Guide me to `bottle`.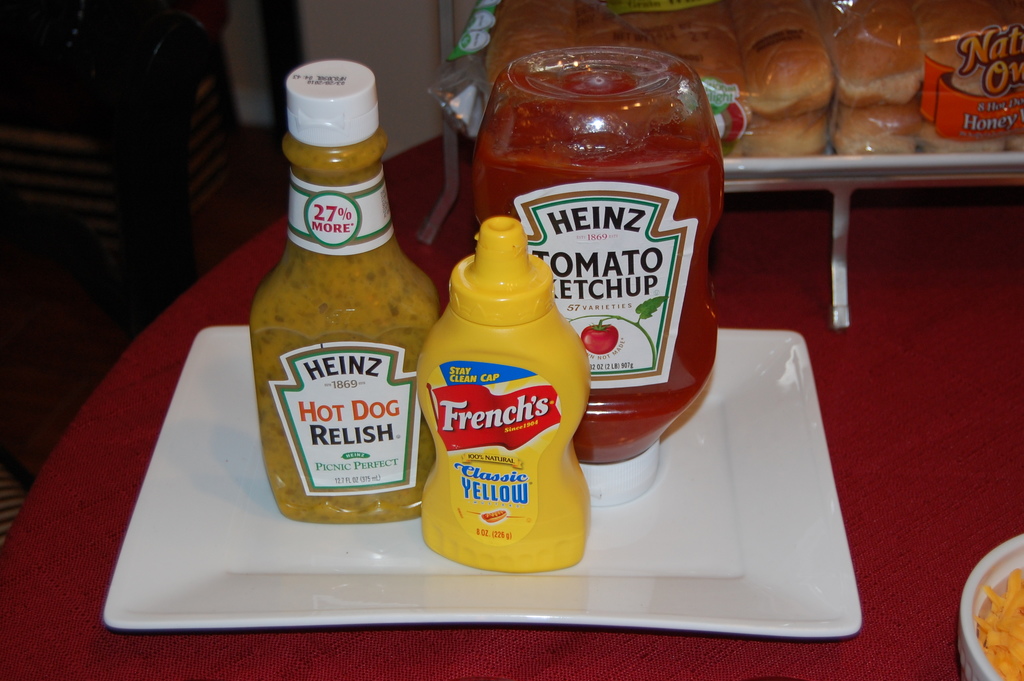
Guidance: Rect(415, 216, 599, 575).
